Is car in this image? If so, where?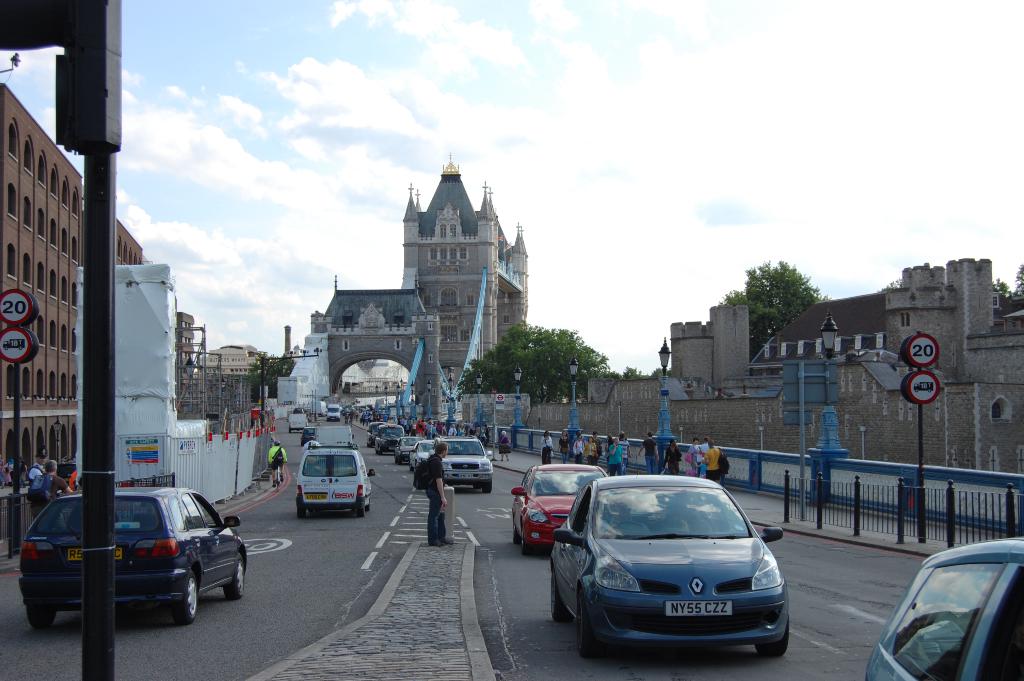
Yes, at (left=363, top=420, right=498, bottom=491).
